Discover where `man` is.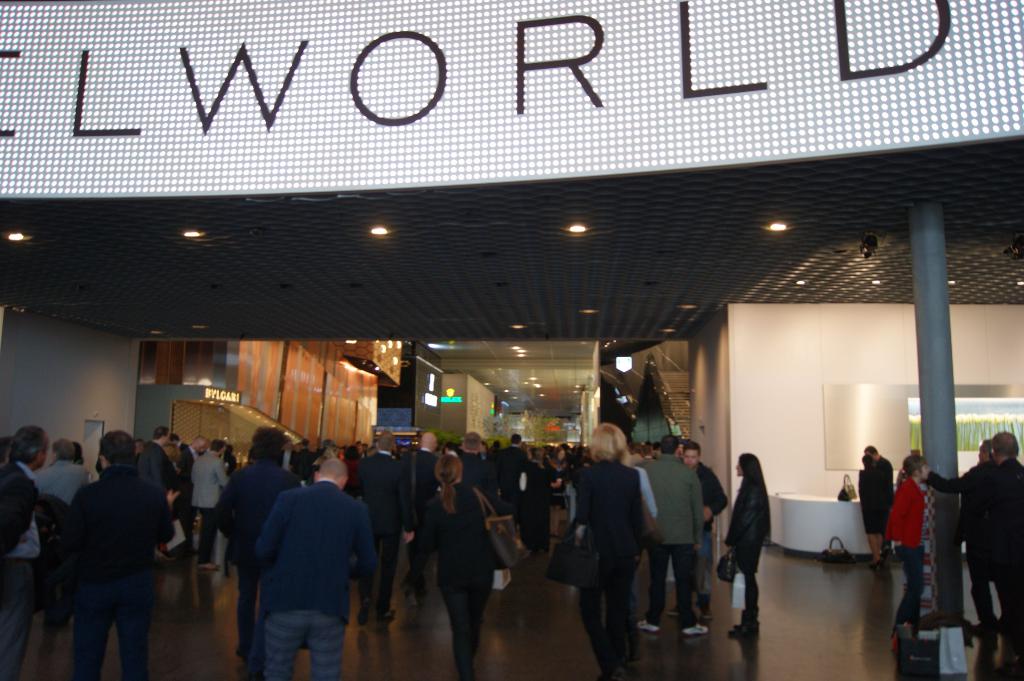
Discovered at (682, 440, 733, 619).
